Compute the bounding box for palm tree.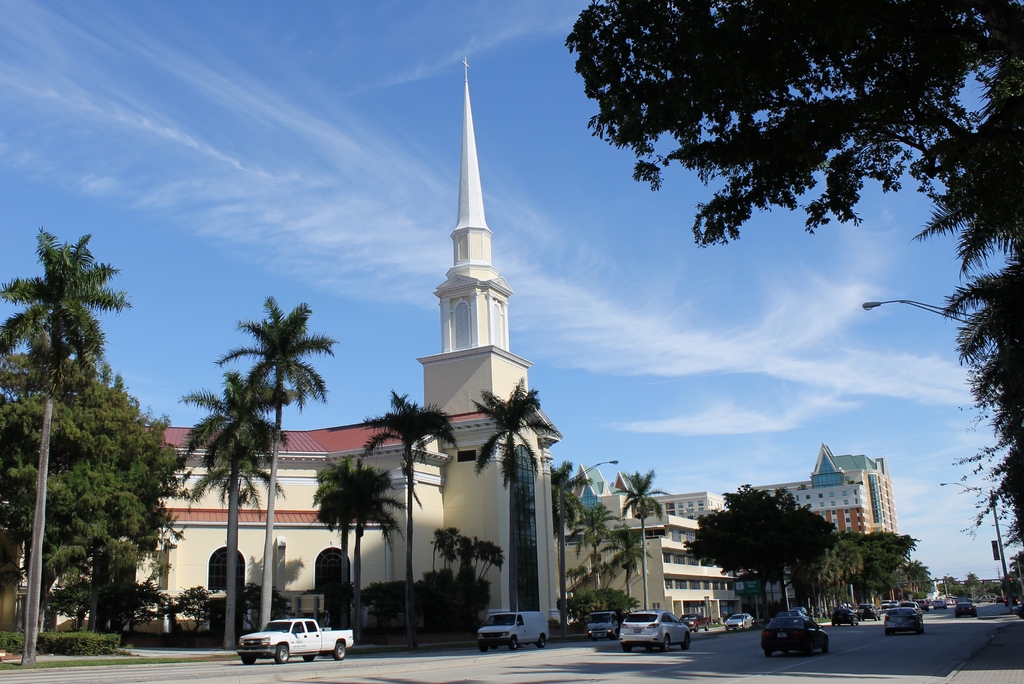
box(566, 499, 619, 626).
